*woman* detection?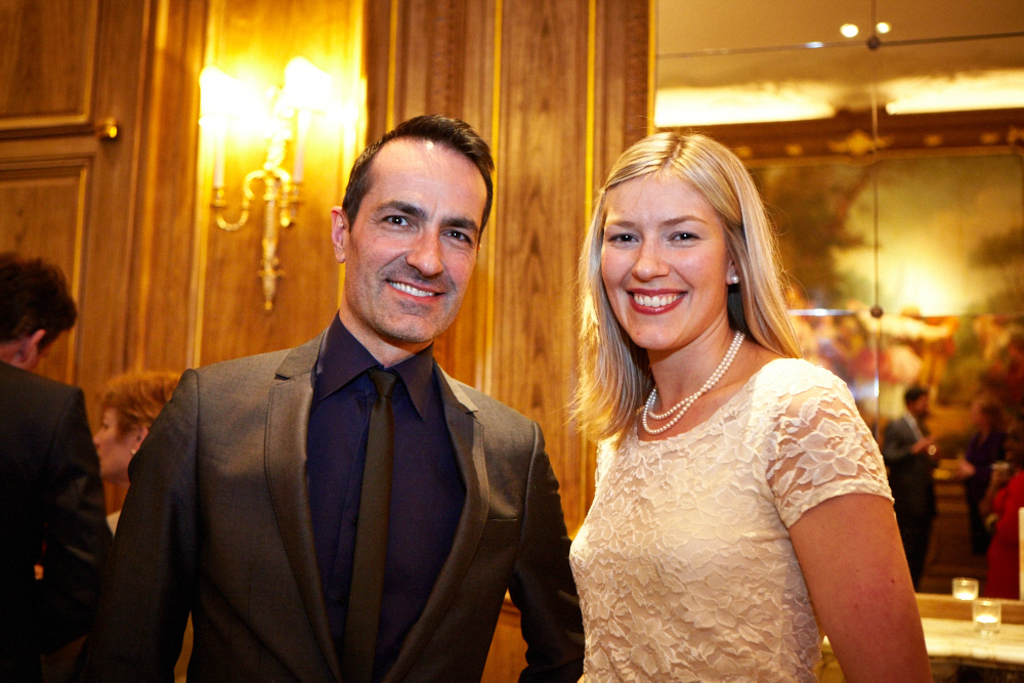
box=[83, 369, 189, 545]
